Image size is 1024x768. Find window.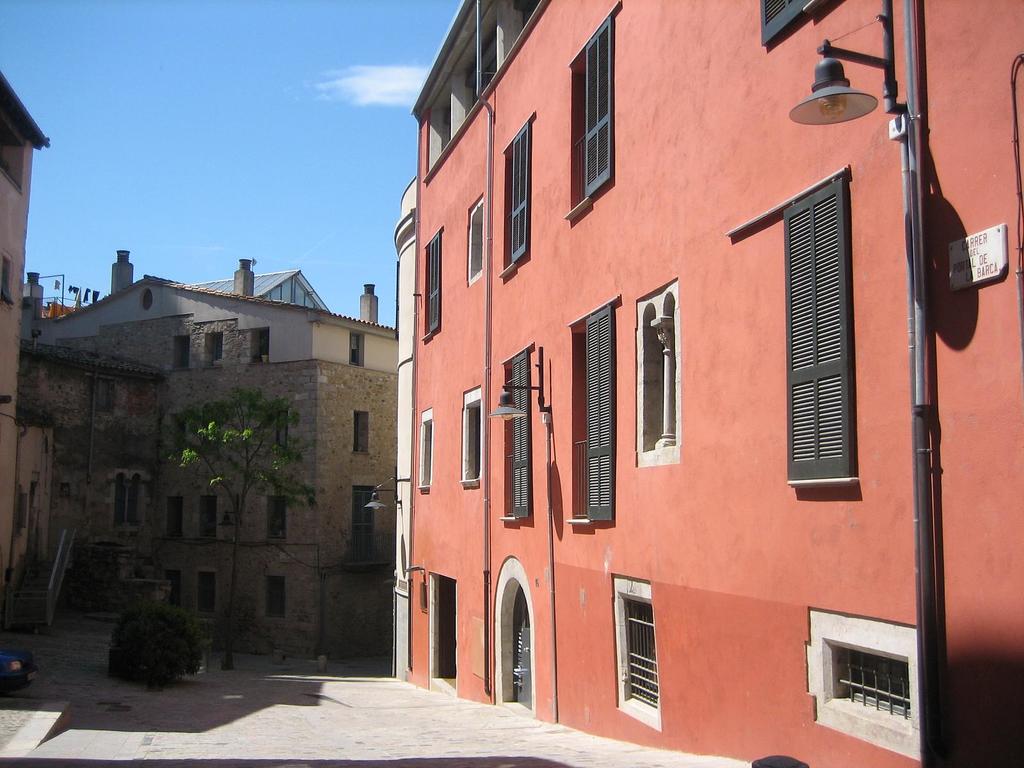
[left=270, top=579, right=287, bottom=617].
